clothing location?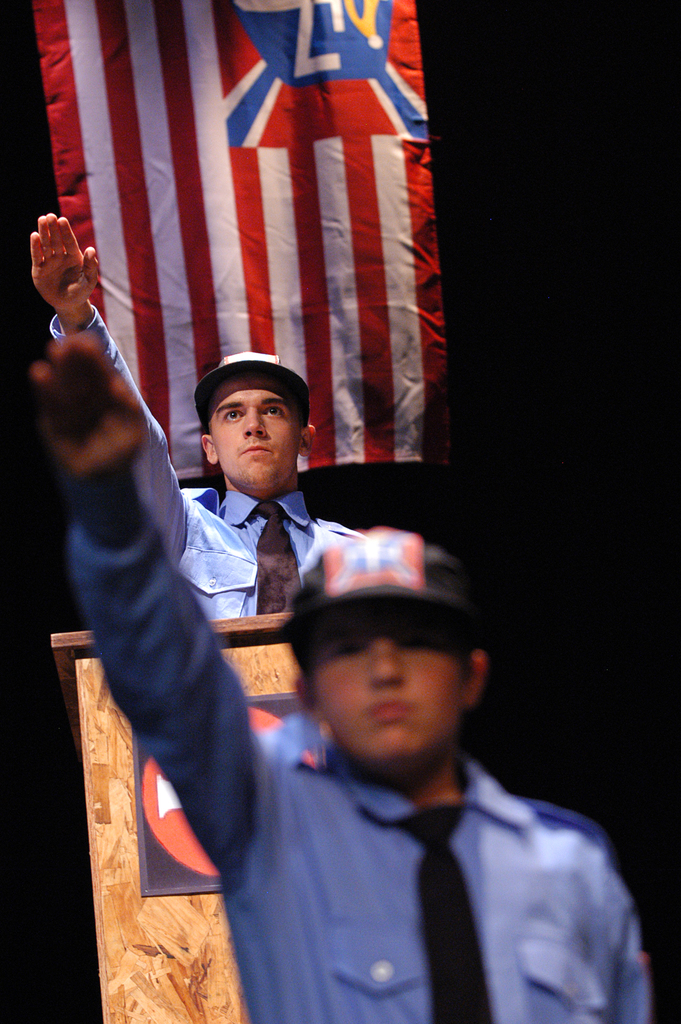
select_region(159, 547, 634, 1015)
